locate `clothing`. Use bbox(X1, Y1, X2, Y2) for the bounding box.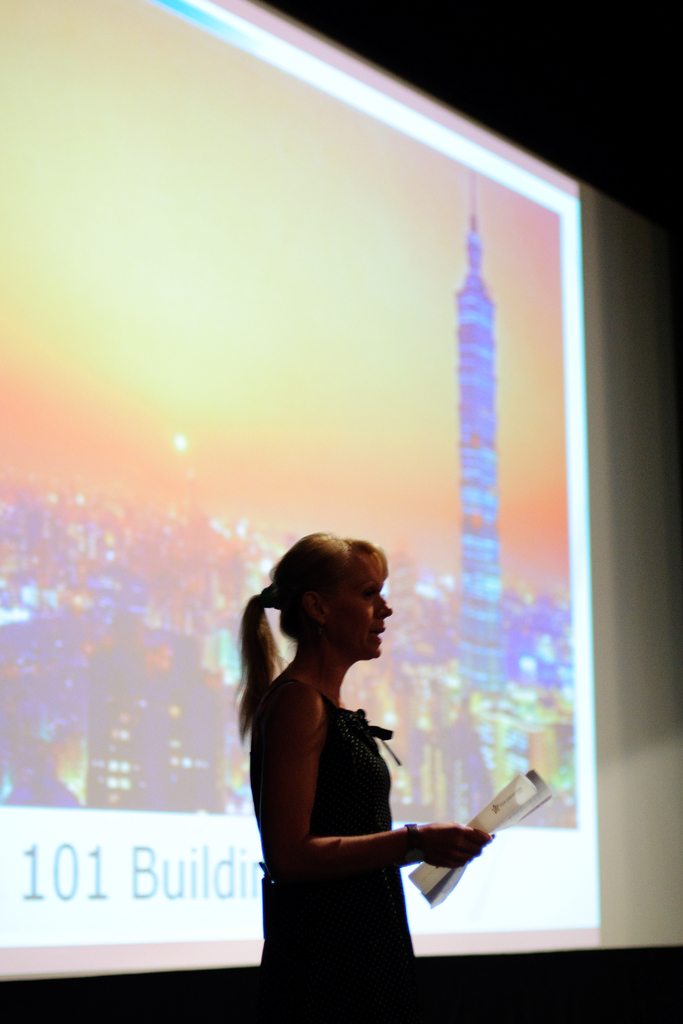
bbox(262, 666, 427, 898).
